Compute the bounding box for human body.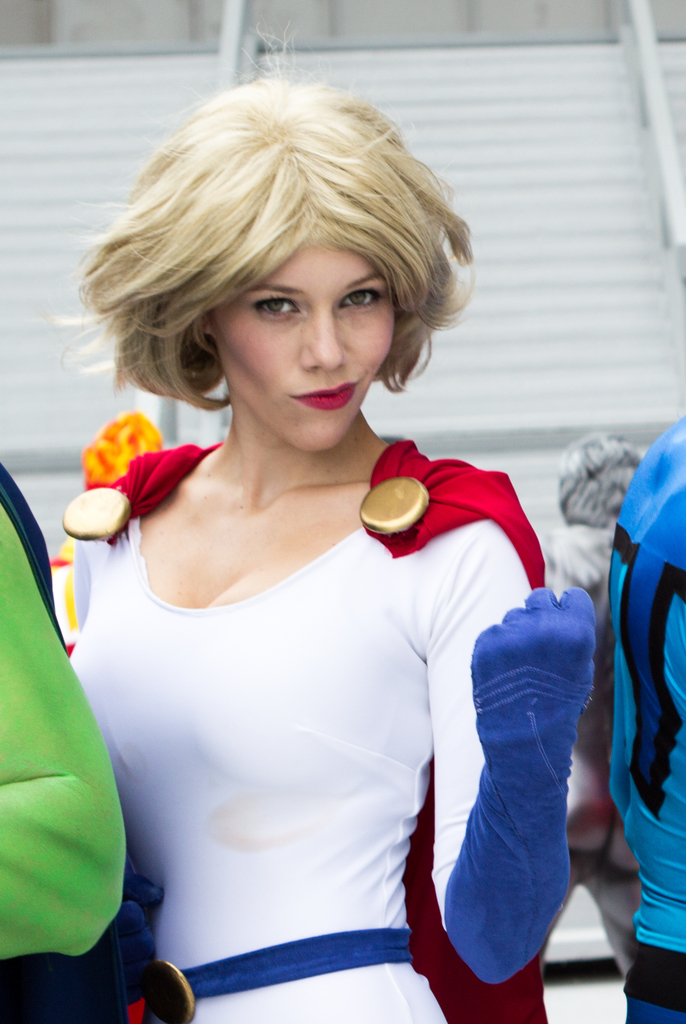
<box>7,76,594,1020</box>.
